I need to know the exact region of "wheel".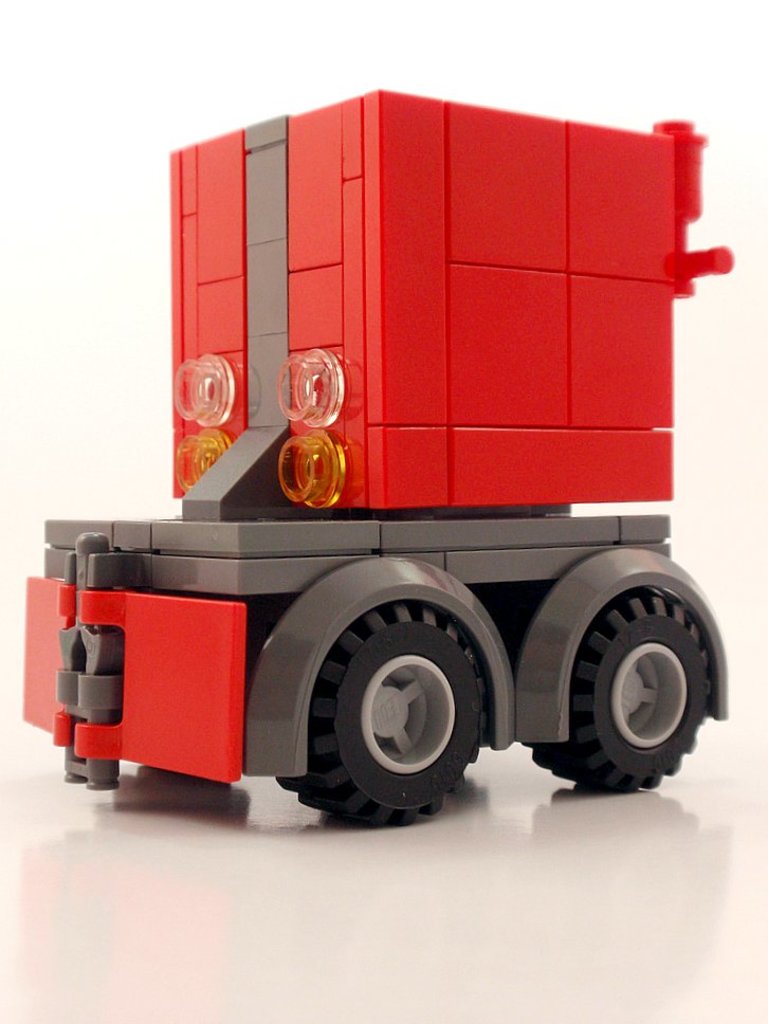
Region: (561, 555, 719, 782).
